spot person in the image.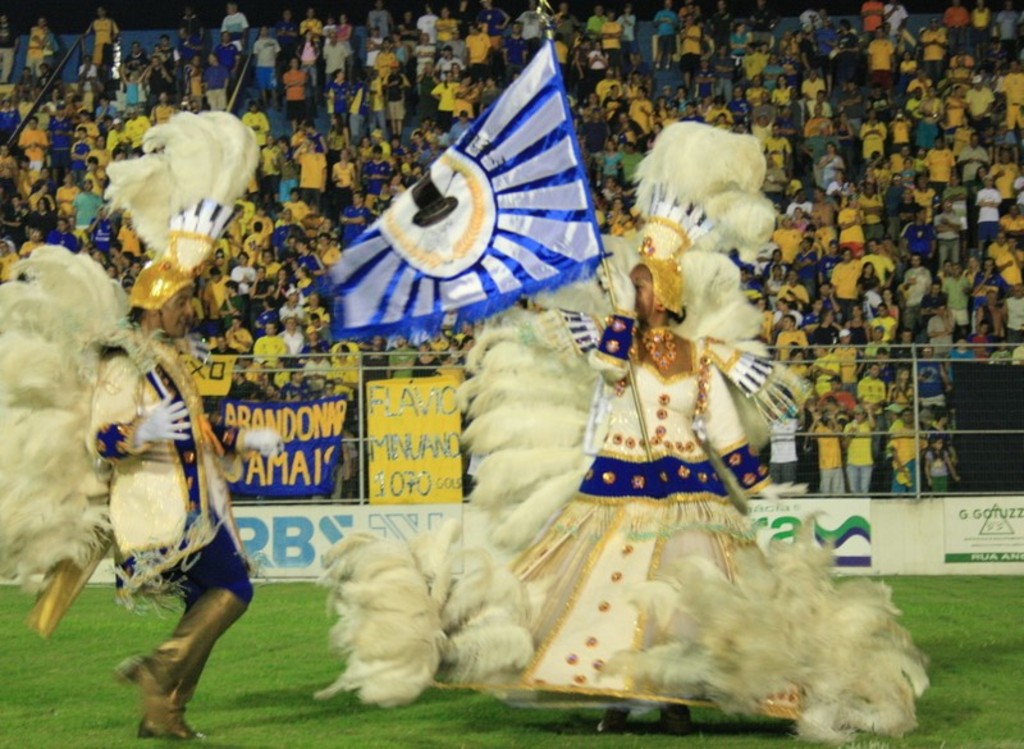
person found at region(864, 268, 878, 309).
